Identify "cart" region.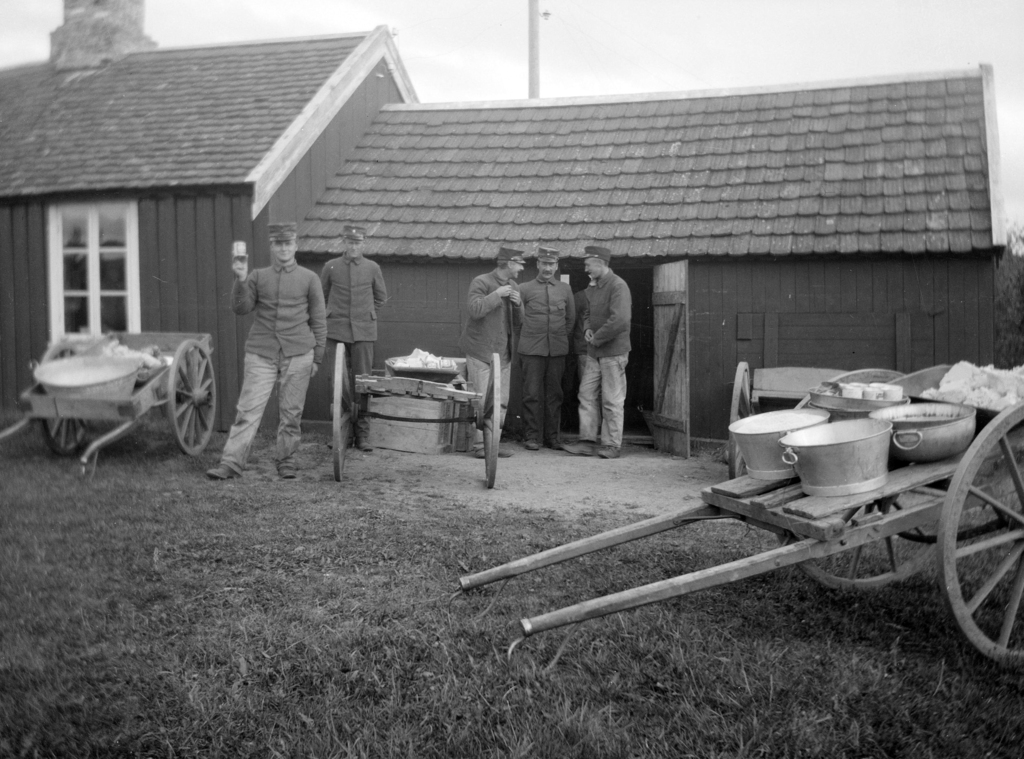
Region: 460,364,1023,669.
